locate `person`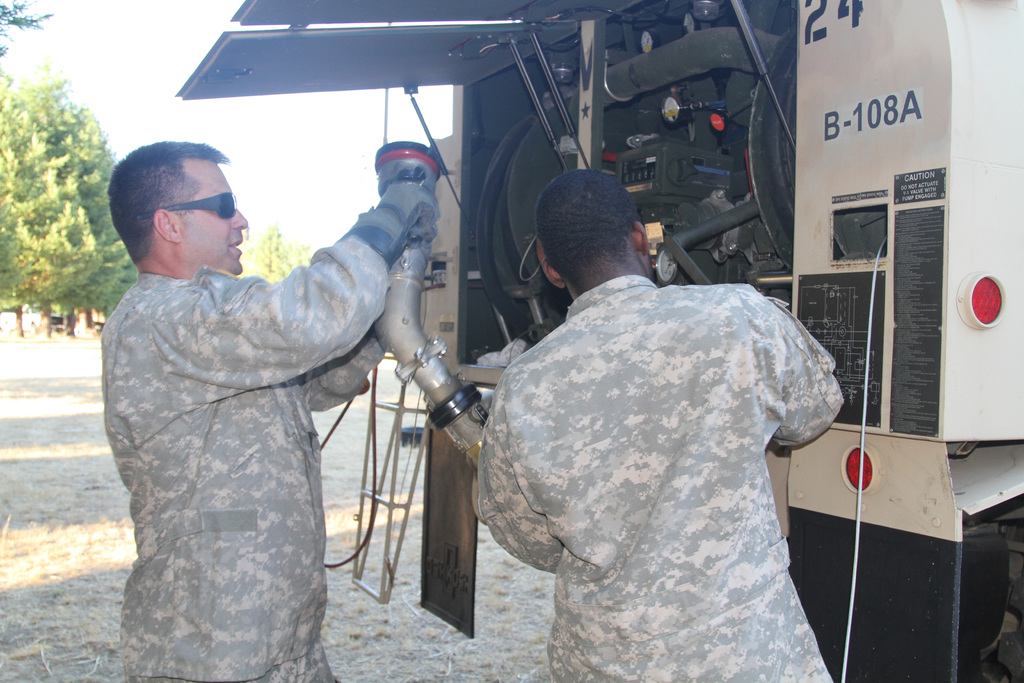
select_region(102, 139, 439, 682)
